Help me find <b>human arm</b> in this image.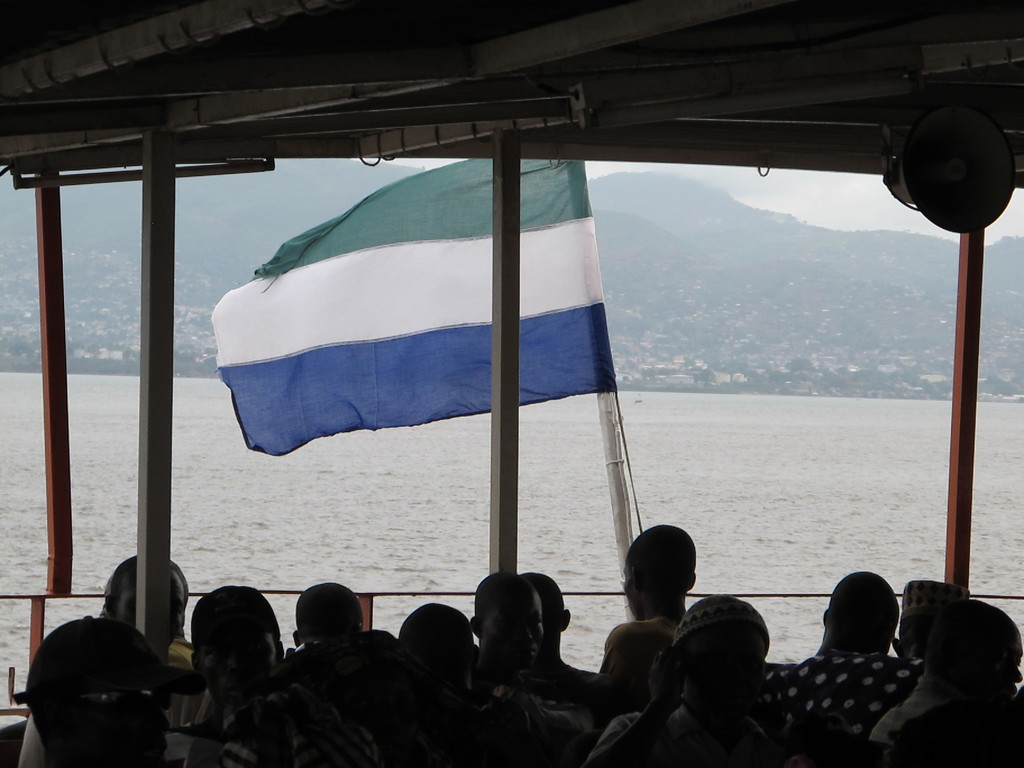
Found it: l=582, t=651, r=689, b=767.
